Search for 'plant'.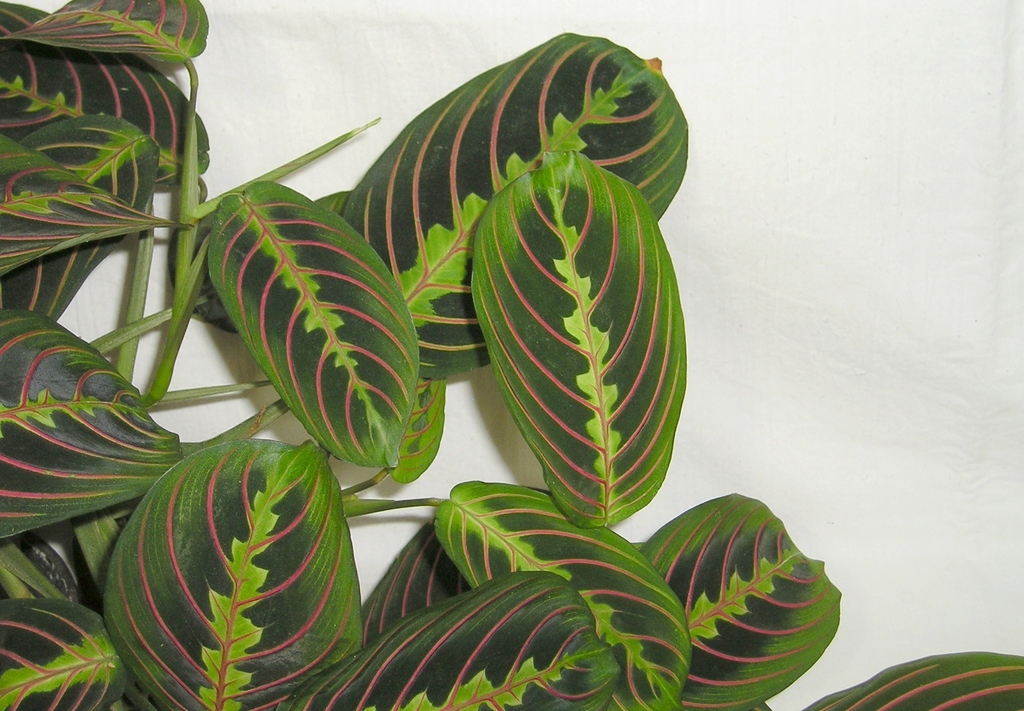
Found at box=[0, 0, 1023, 710].
